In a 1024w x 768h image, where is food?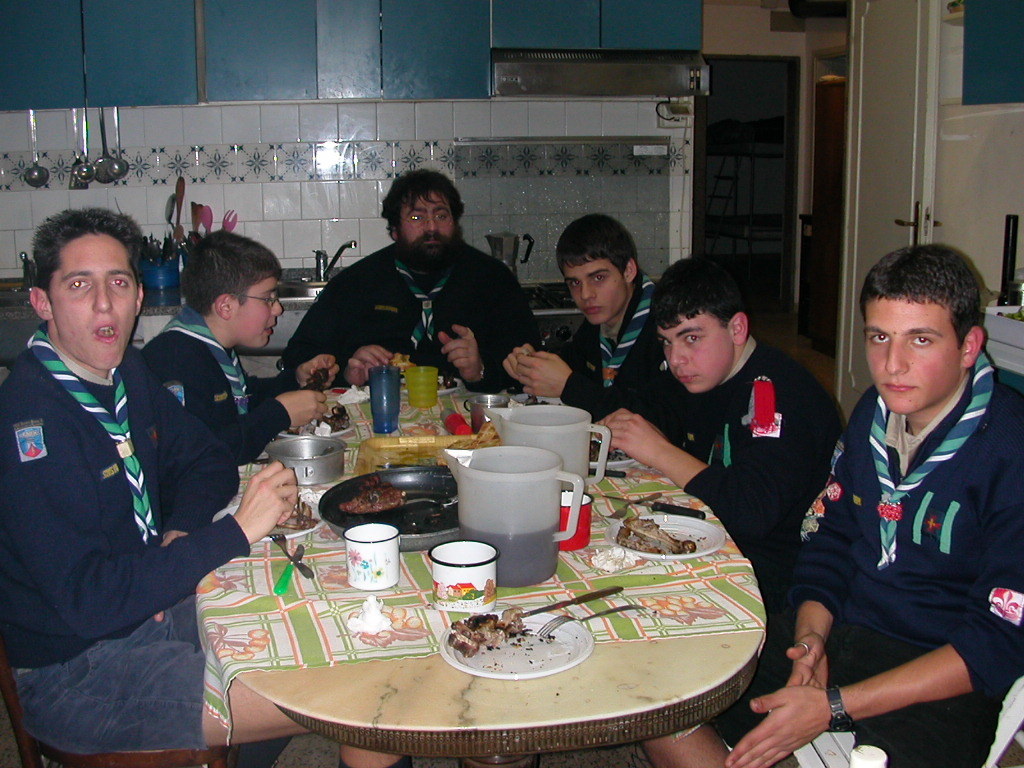
detection(277, 506, 318, 528).
